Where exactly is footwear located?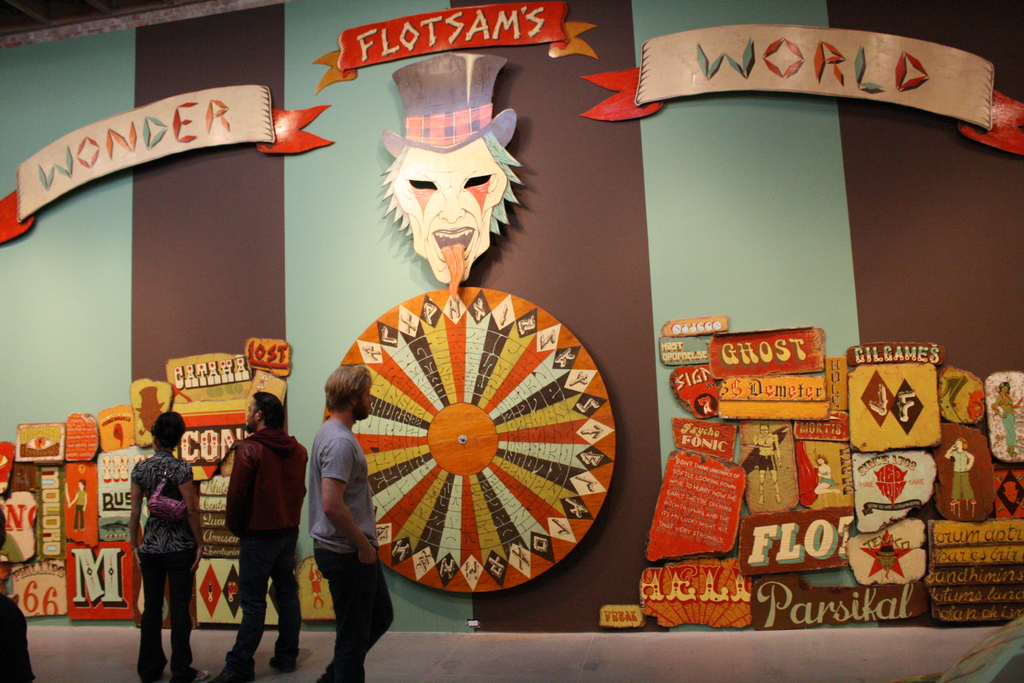
Its bounding box is locate(179, 663, 208, 679).
